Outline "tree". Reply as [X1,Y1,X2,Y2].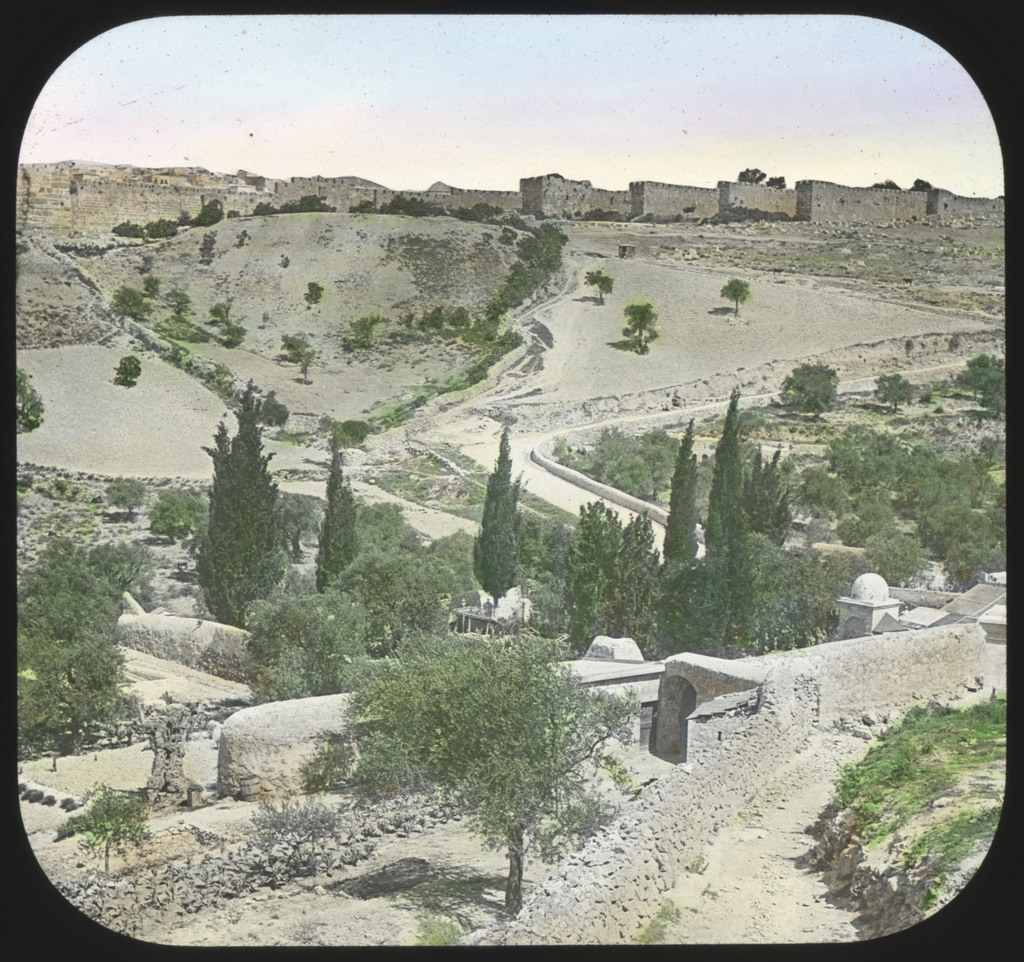
[657,399,854,669].
